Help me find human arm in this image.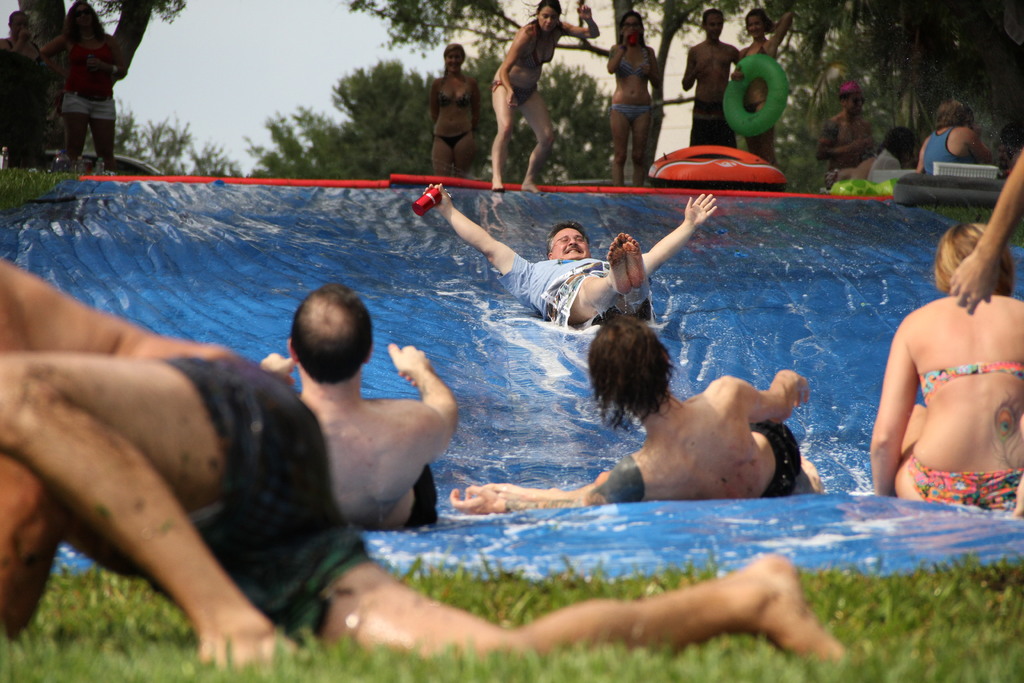
Found it: [473,79,483,122].
